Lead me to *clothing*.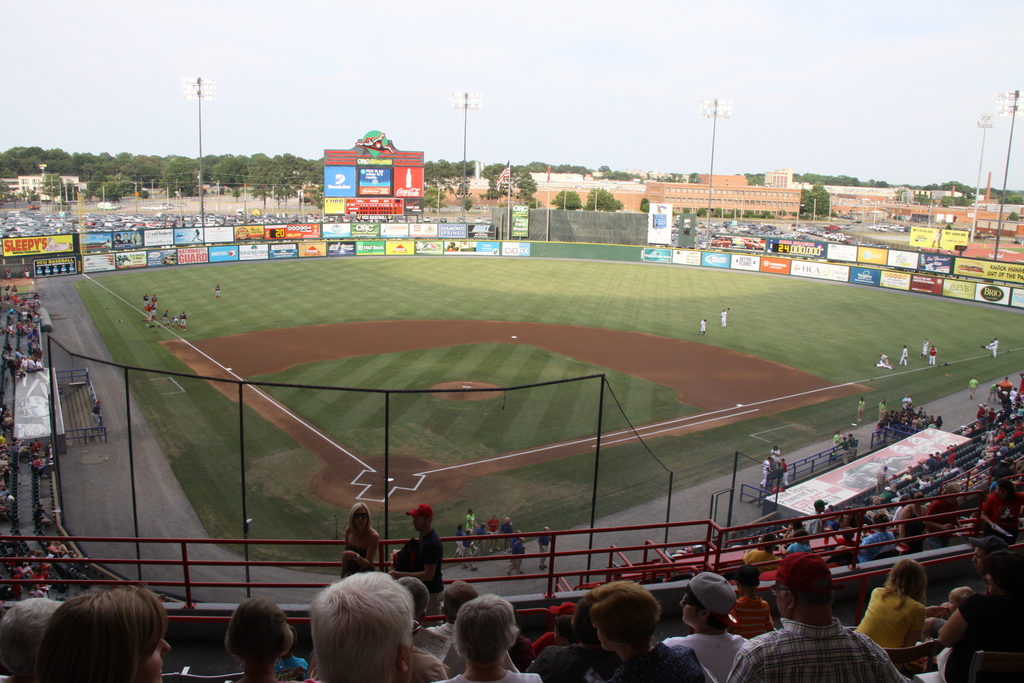
Lead to 876 402 884 425.
